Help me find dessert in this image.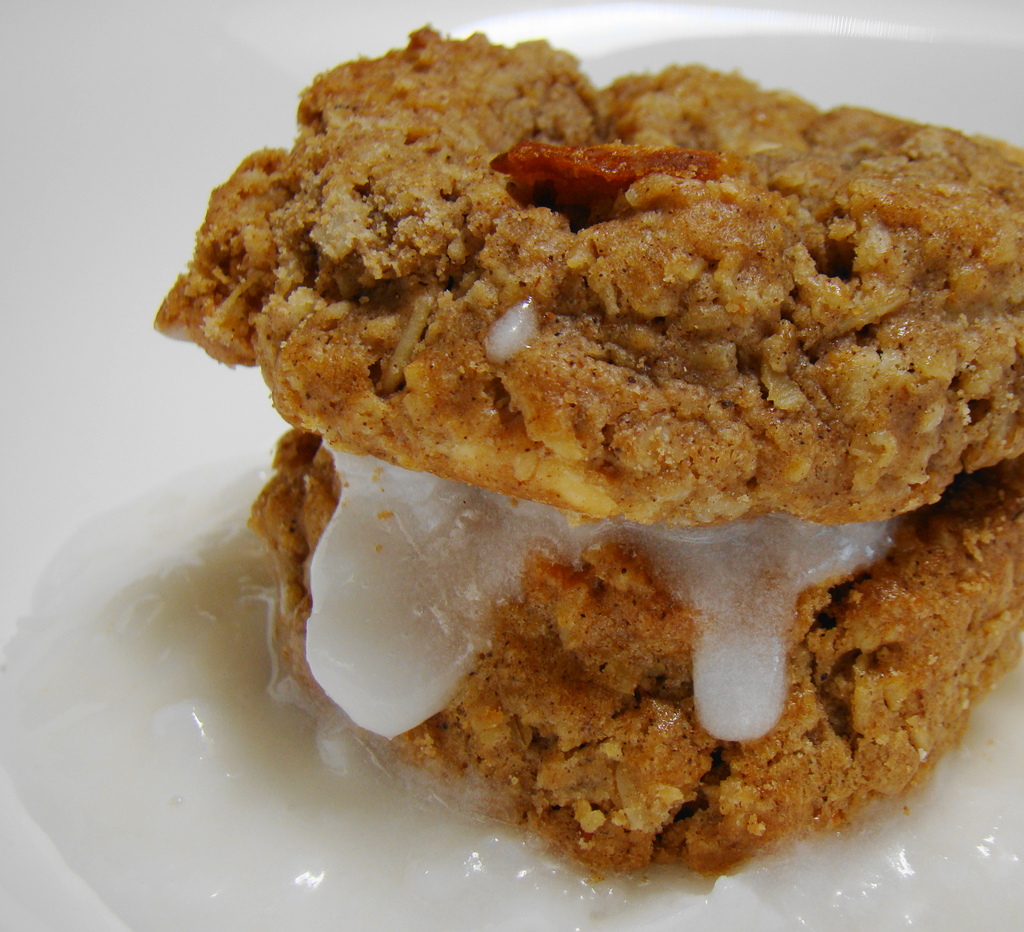
Found it: region(0, 20, 1023, 931).
